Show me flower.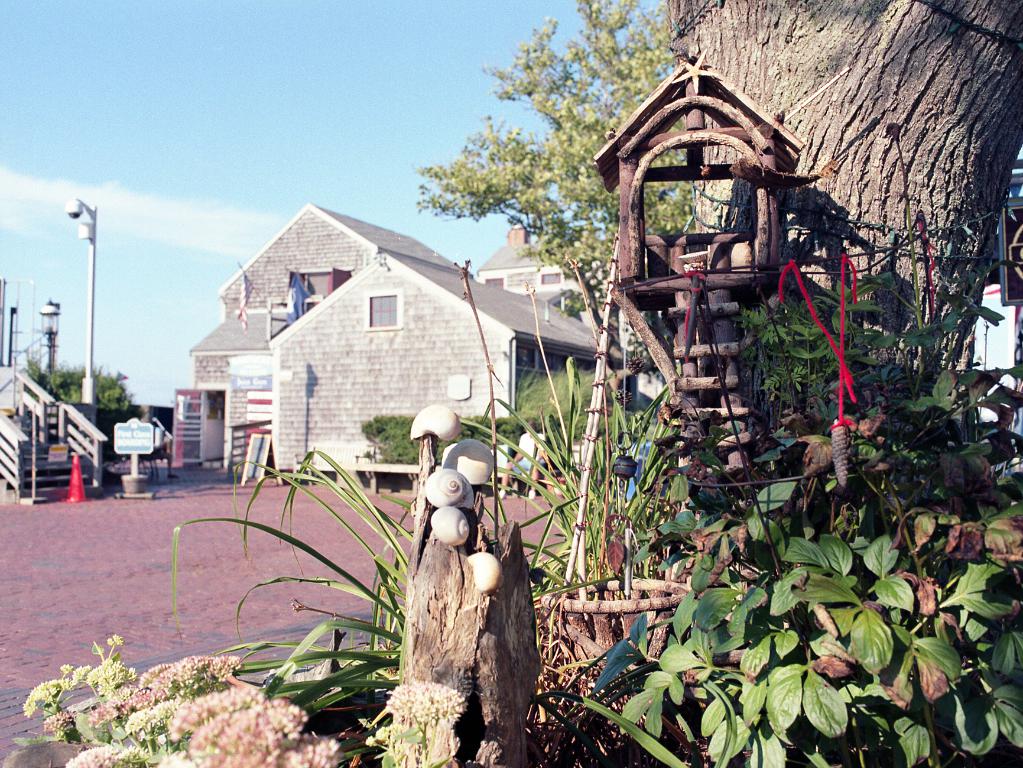
flower is here: bbox(815, 412, 893, 497).
